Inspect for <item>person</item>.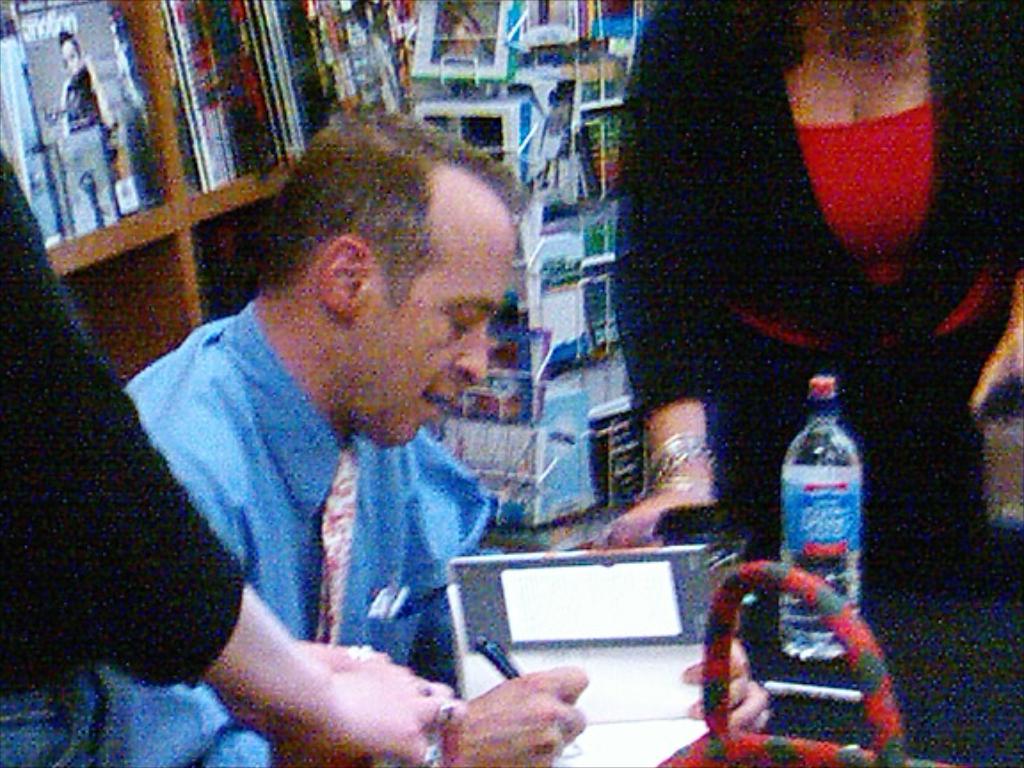
Inspection: (46,37,112,126).
